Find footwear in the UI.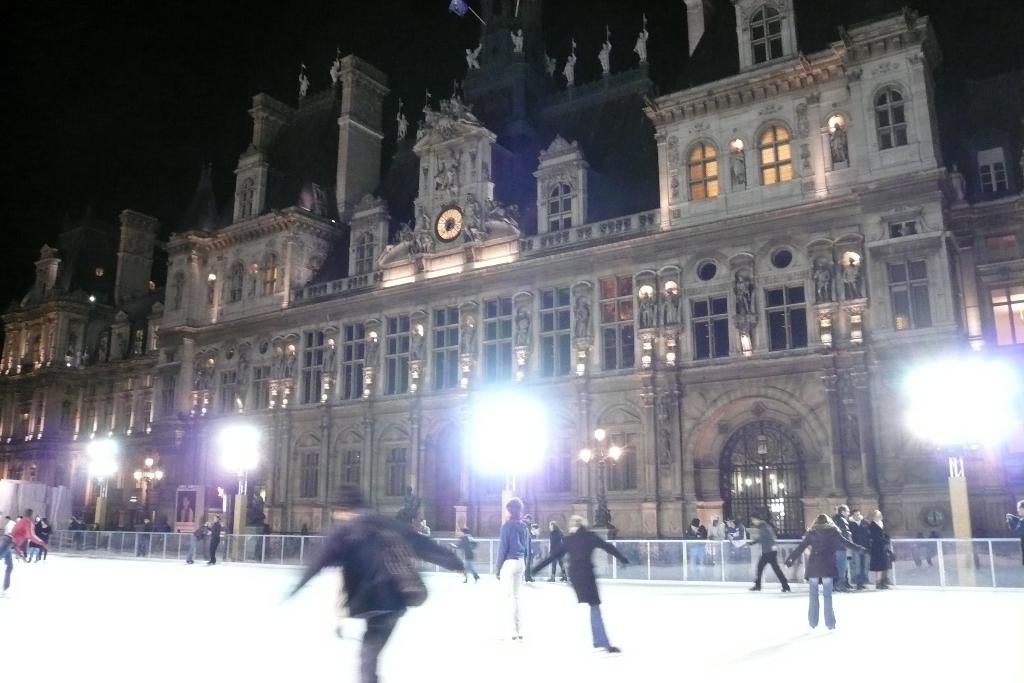
UI element at 604, 644, 621, 655.
